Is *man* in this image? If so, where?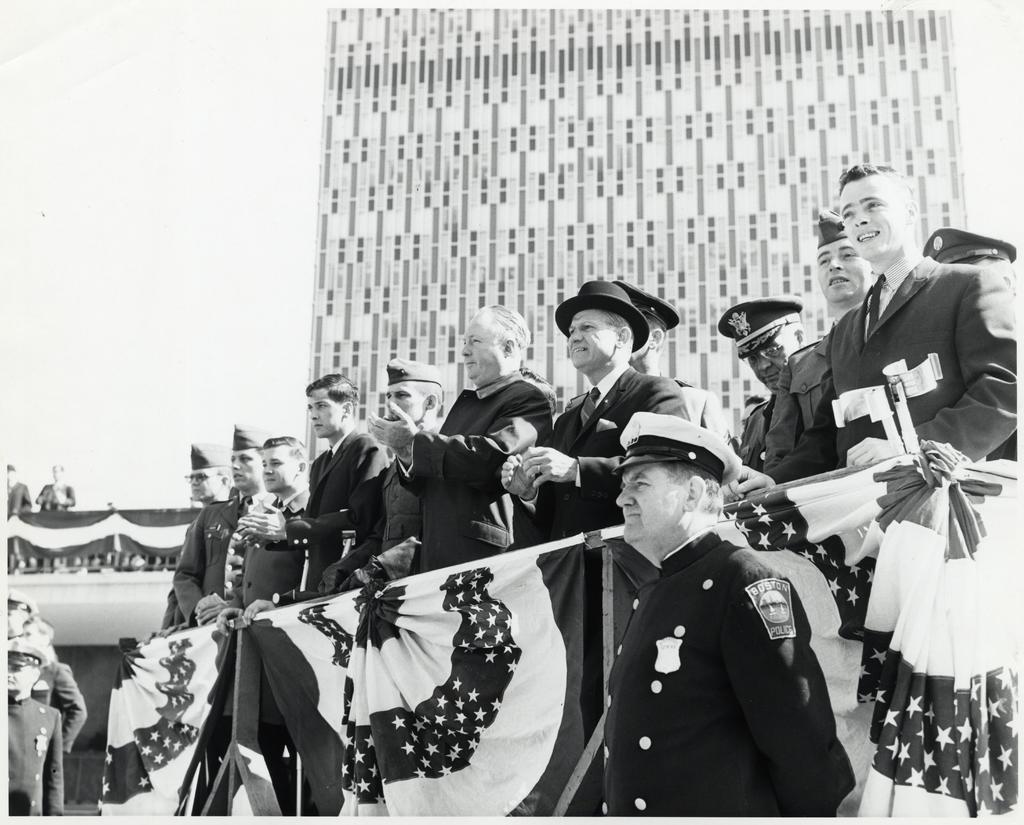
Yes, at (228, 426, 307, 619).
